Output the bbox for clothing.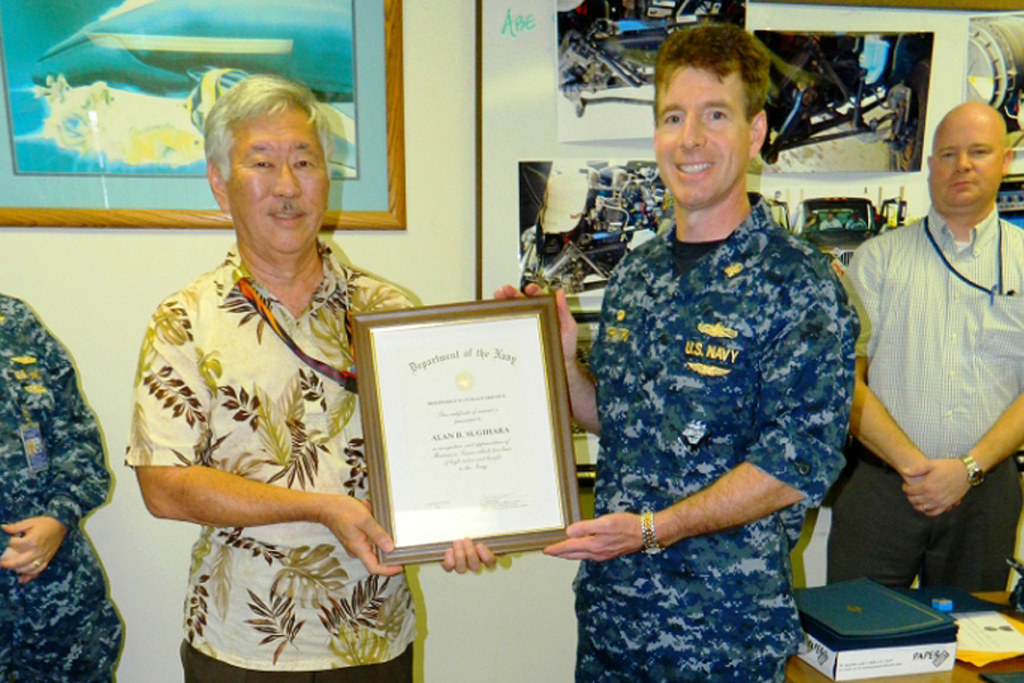
(826, 197, 1023, 601).
